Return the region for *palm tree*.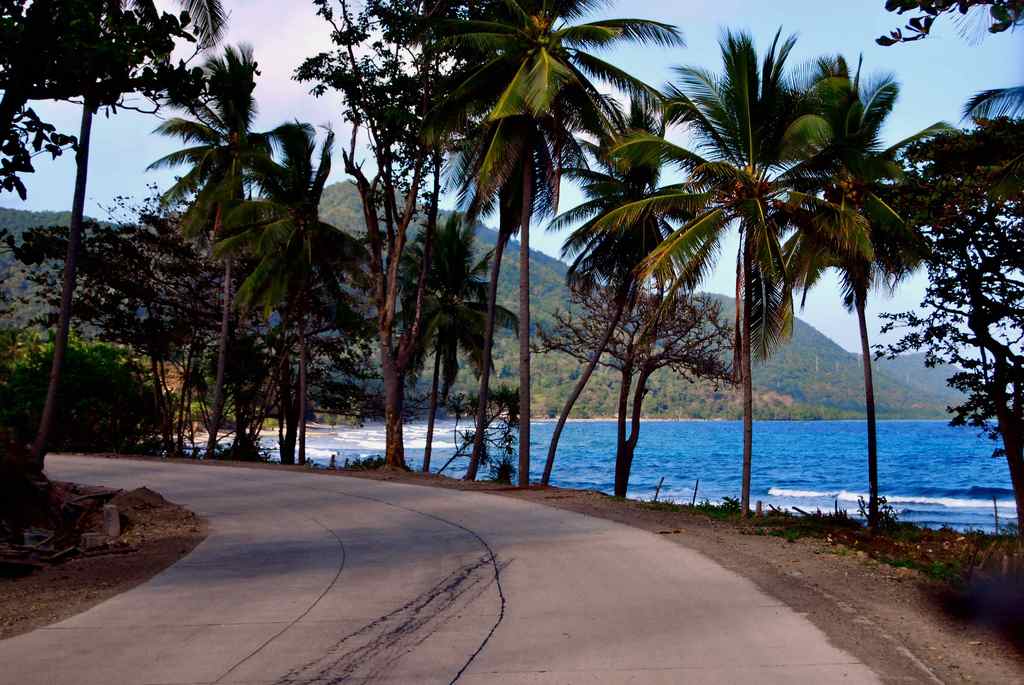
<box>434,127,589,560</box>.
